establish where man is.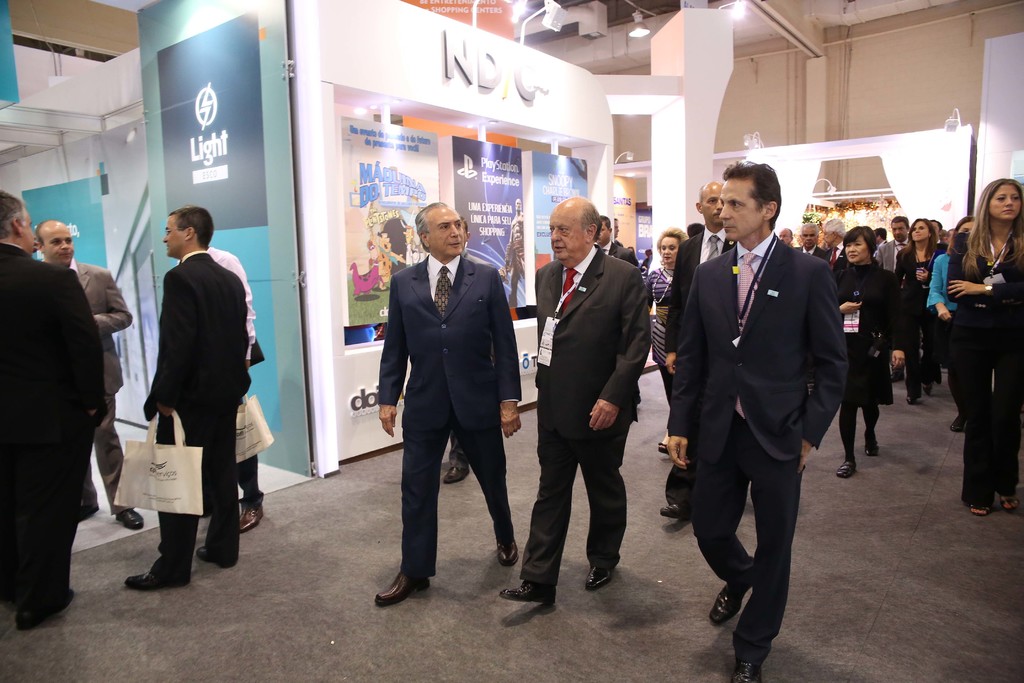
Established at (818, 217, 845, 269).
